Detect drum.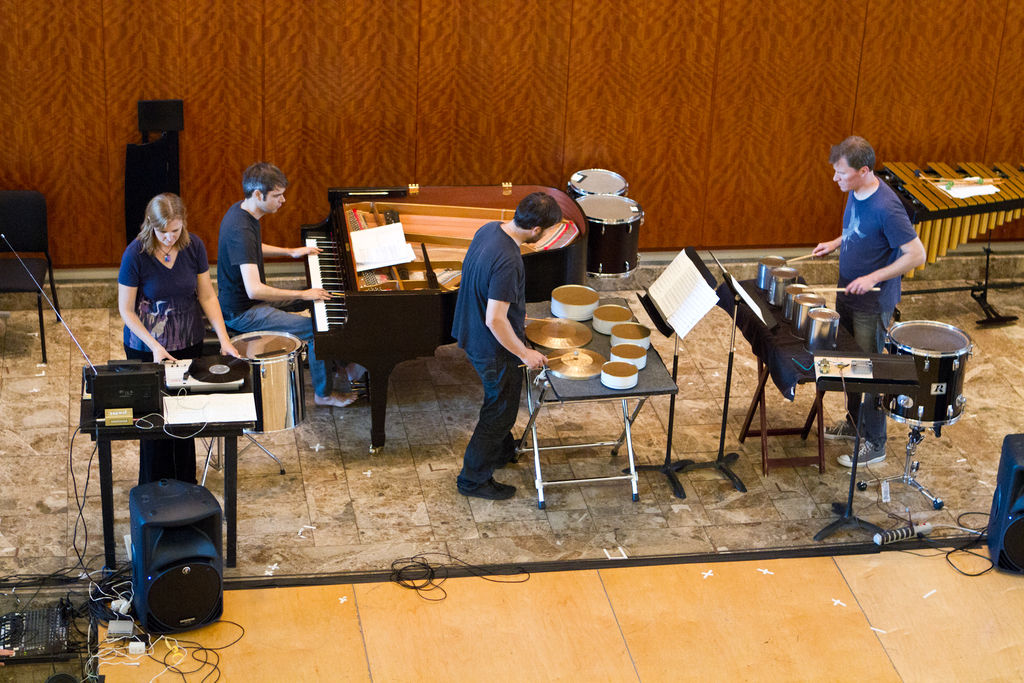
Detected at {"x1": 545, "y1": 347, "x2": 604, "y2": 380}.
